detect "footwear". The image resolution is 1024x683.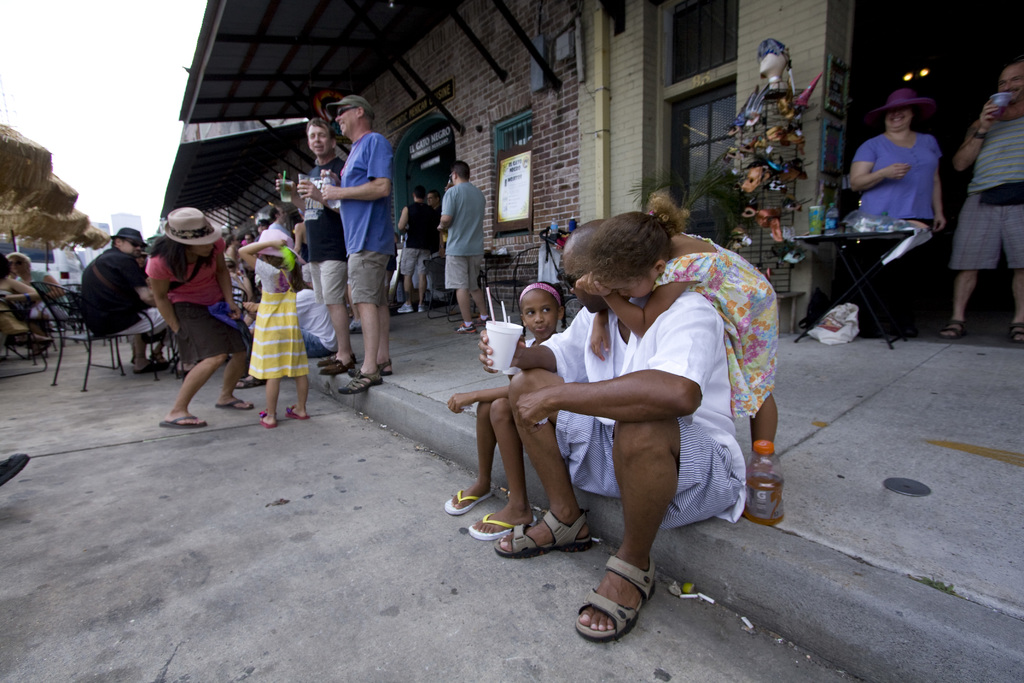
257:409:271:425.
